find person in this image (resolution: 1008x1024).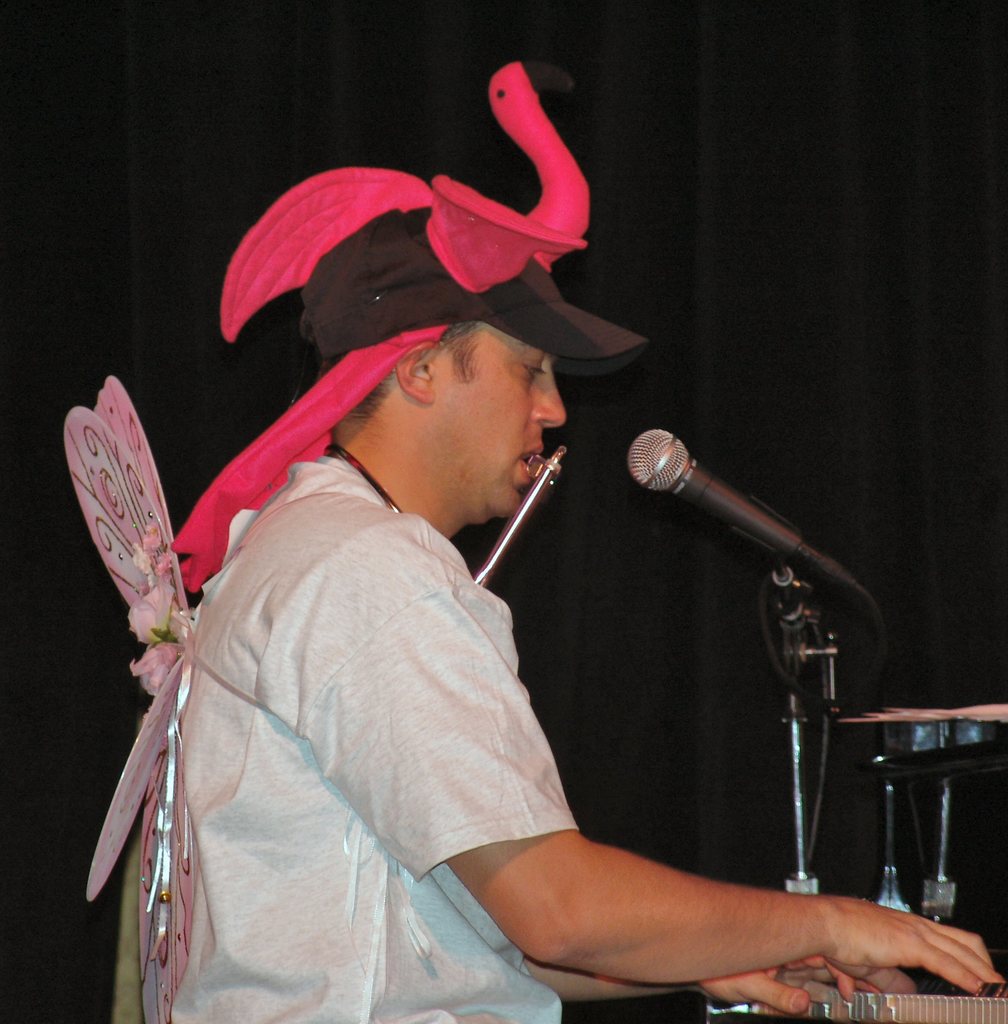
(left=62, top=60, right=1005, bottom=1023).
